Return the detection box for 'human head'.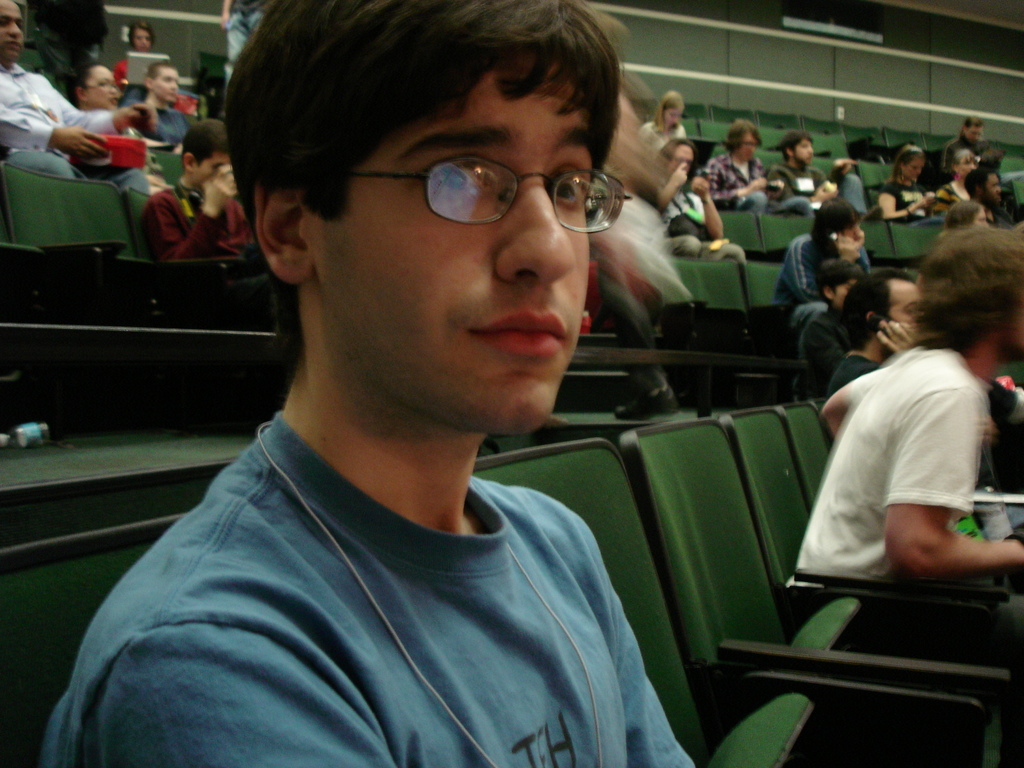
140/58/184/102.
